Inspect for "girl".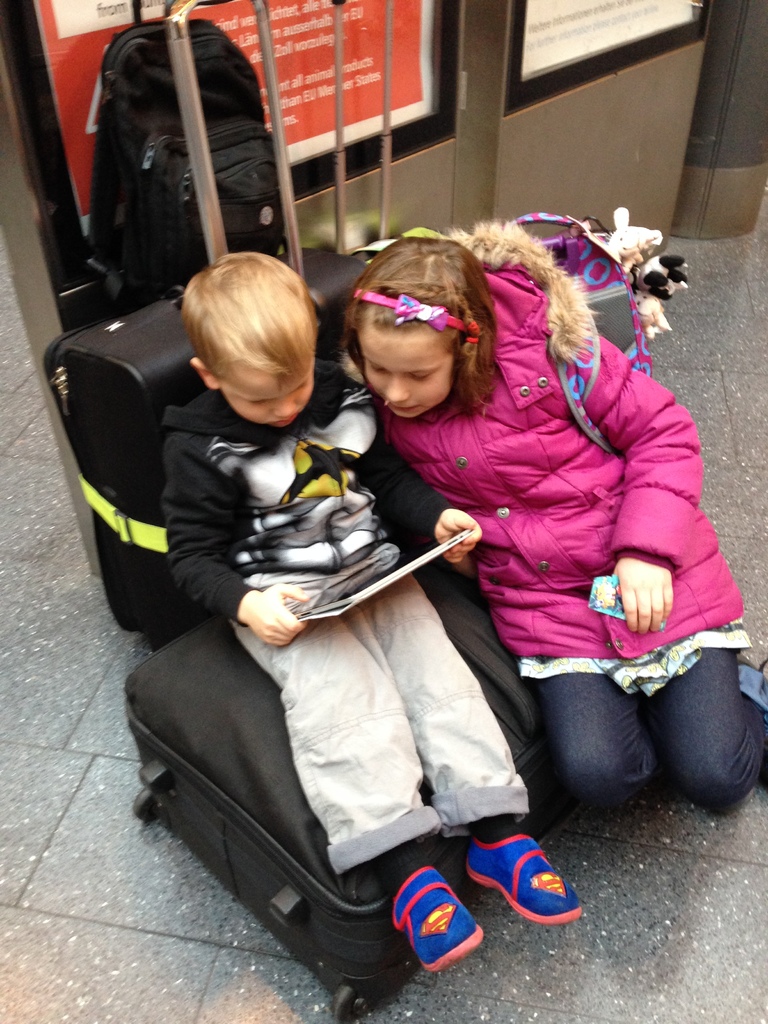
Inspection: bbox=[341, 233, 767, 819].
